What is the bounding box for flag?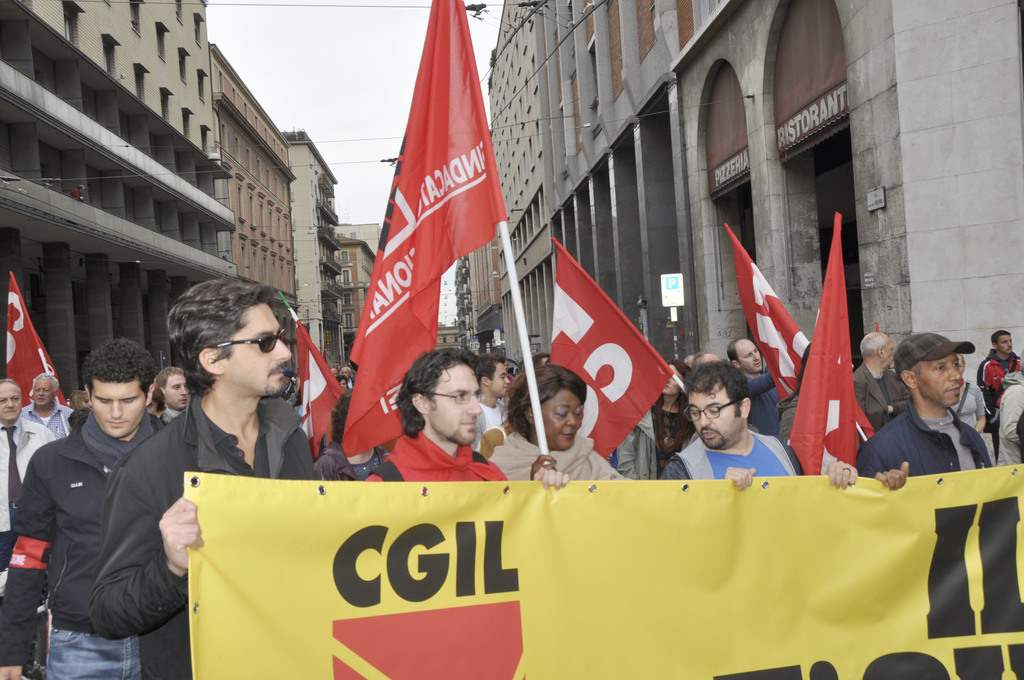
bbox=[349, 17, 511, 433].
